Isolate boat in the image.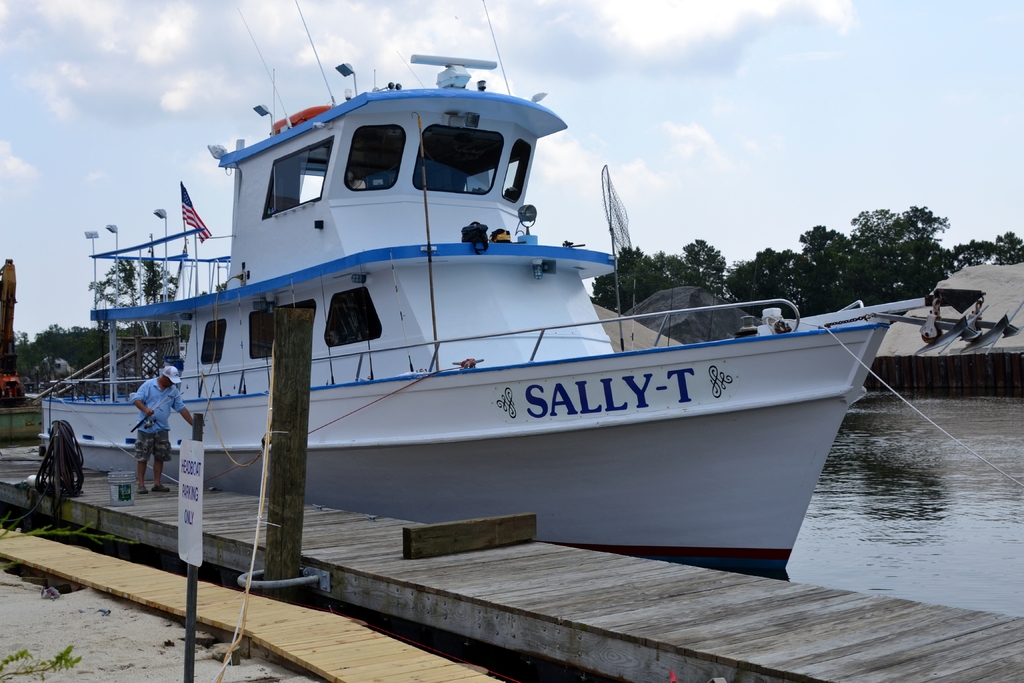
Isolated region: [x1=90, y1=20, x2=897, y2=600].
